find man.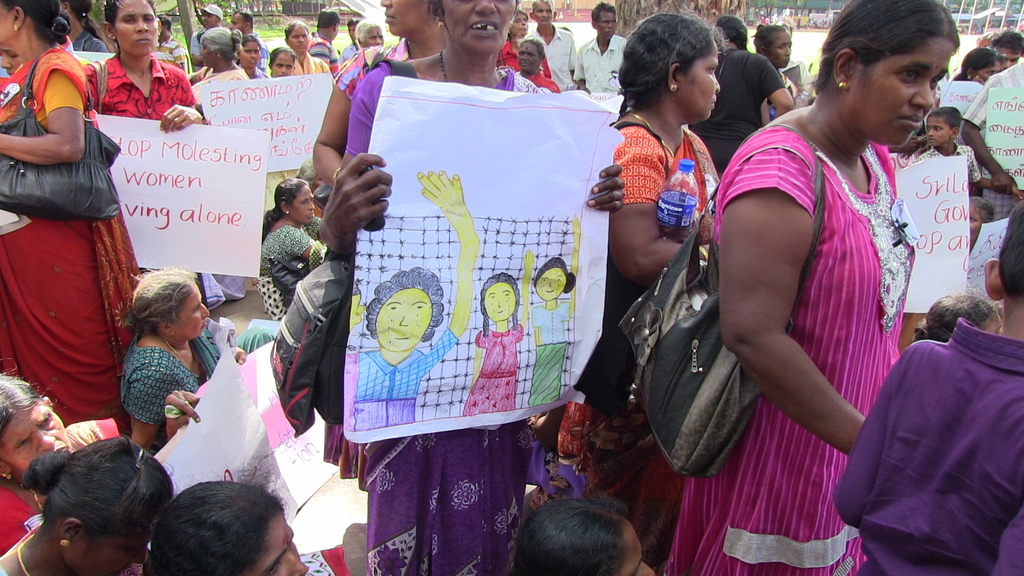
bbox=[309, 12, 333, 76].
